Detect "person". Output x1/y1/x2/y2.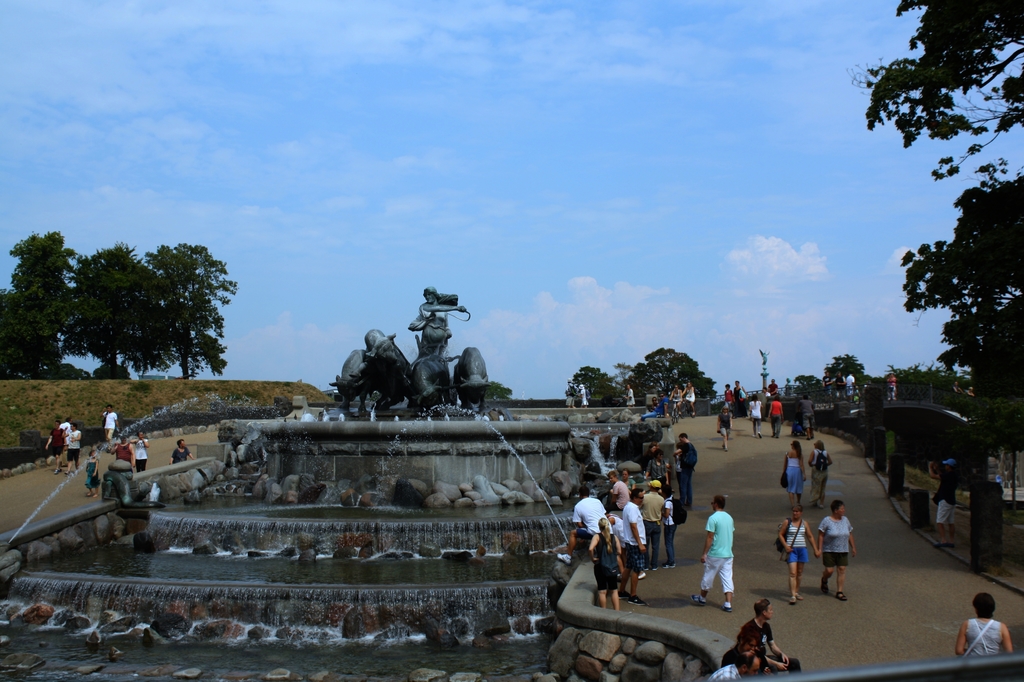
566/377/579/409.
